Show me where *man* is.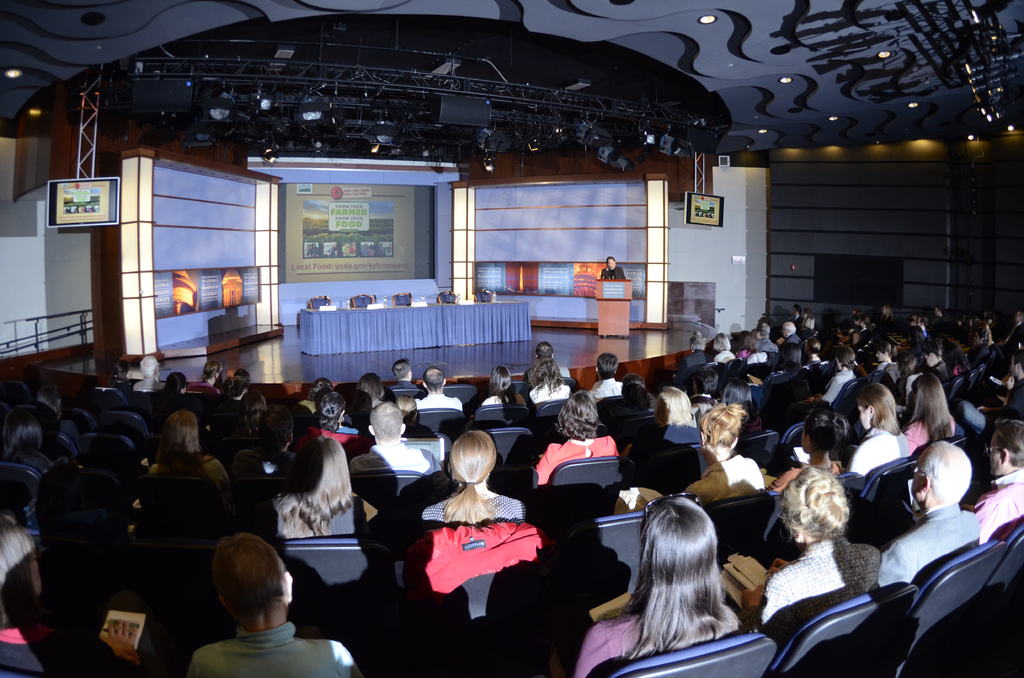
*man* is at 189 532 368 677.
